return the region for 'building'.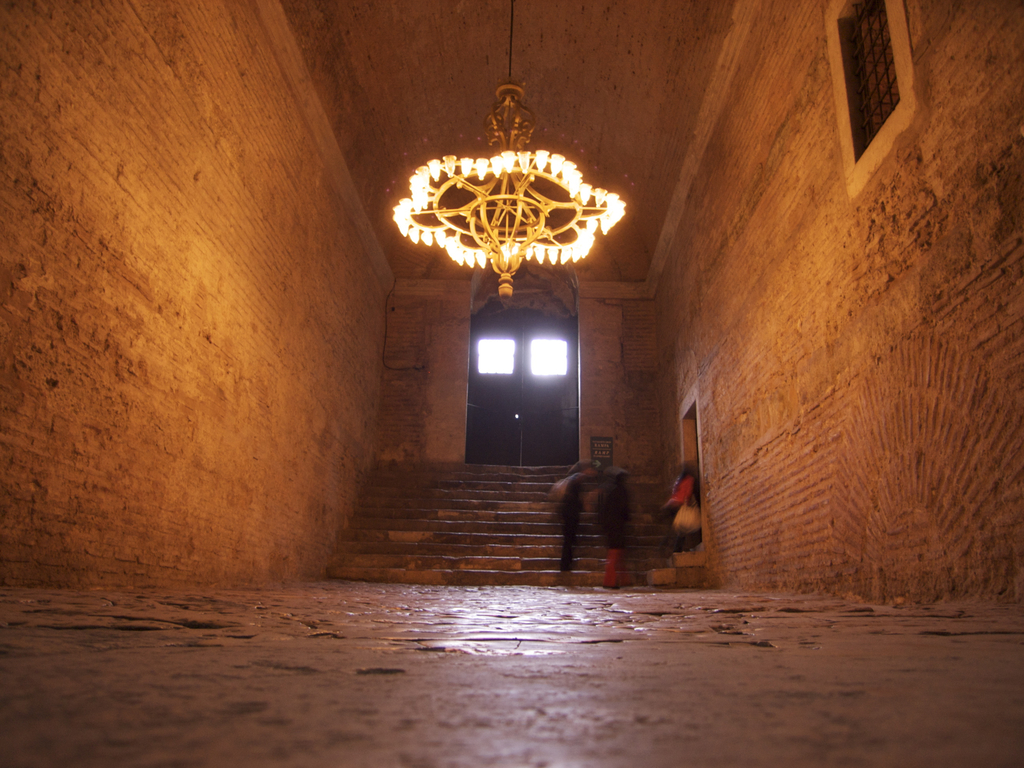
detection(0, 0, 1023, 765).
